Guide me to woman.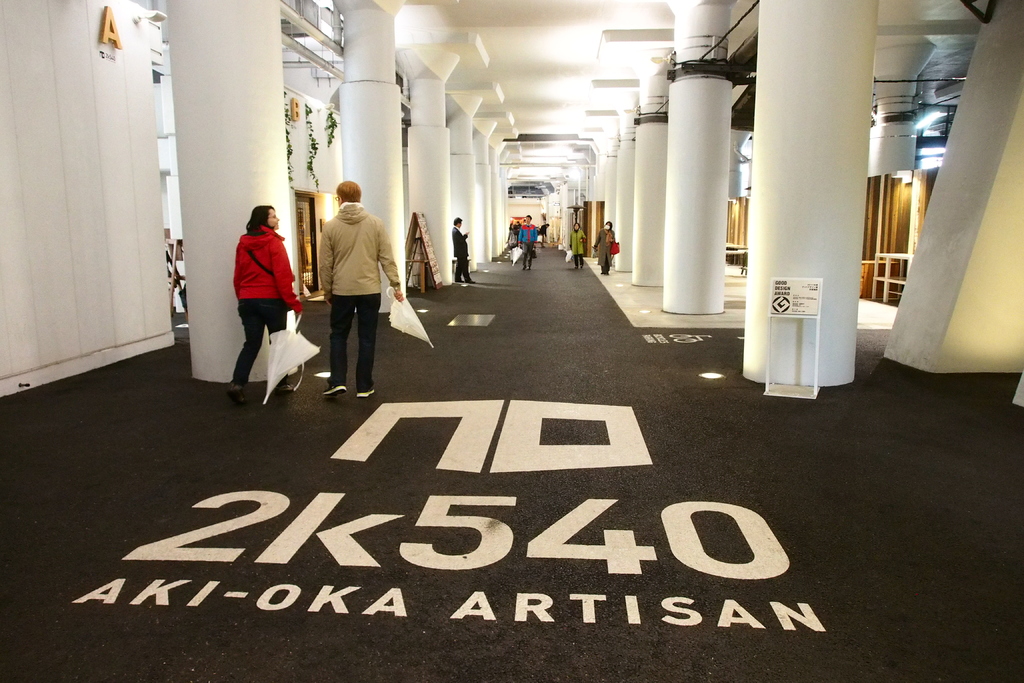
Guidance: select_region(567, 222, 588, 270).
